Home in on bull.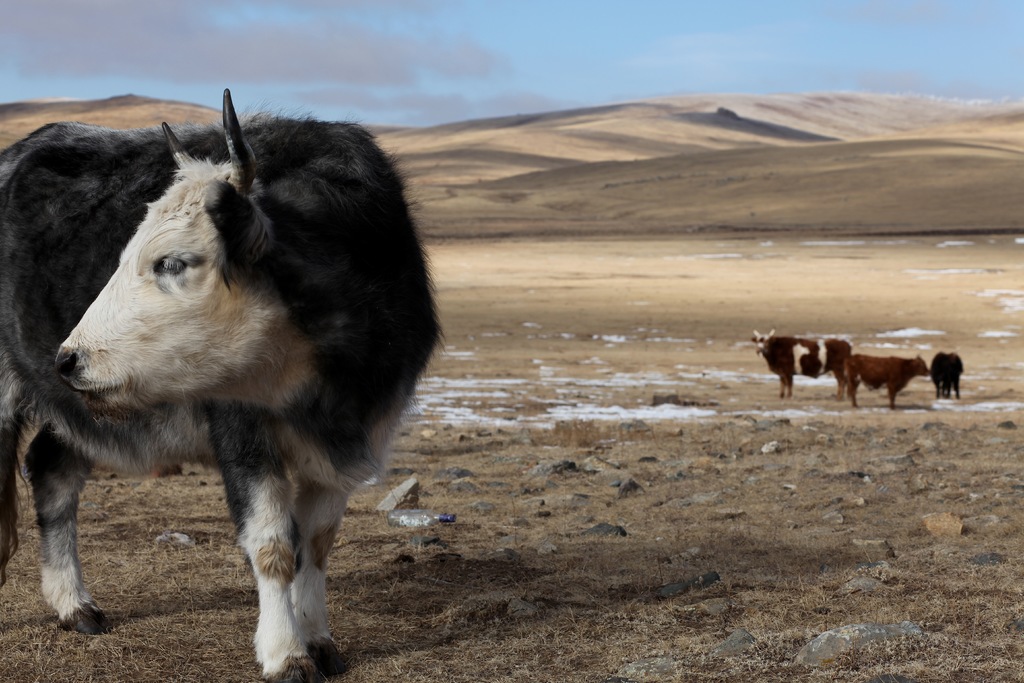
Homed in at bbox(753, 325, 856, 401).
